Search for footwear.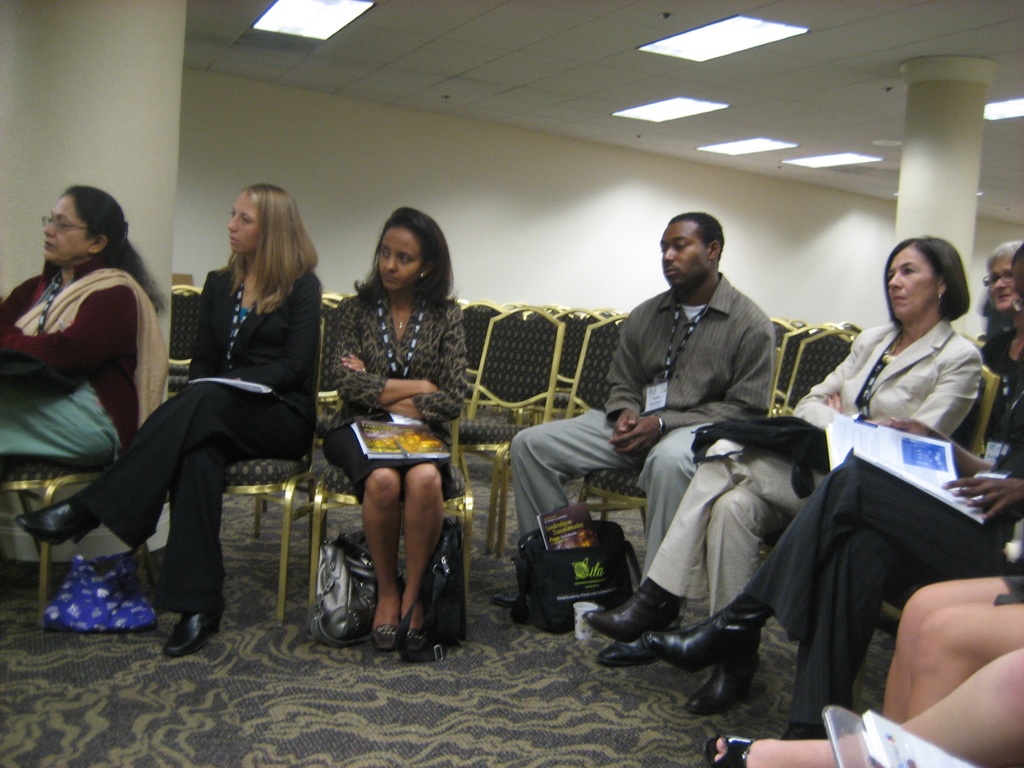
Found at x1=700 y1=730 x2=749 y2=767.
